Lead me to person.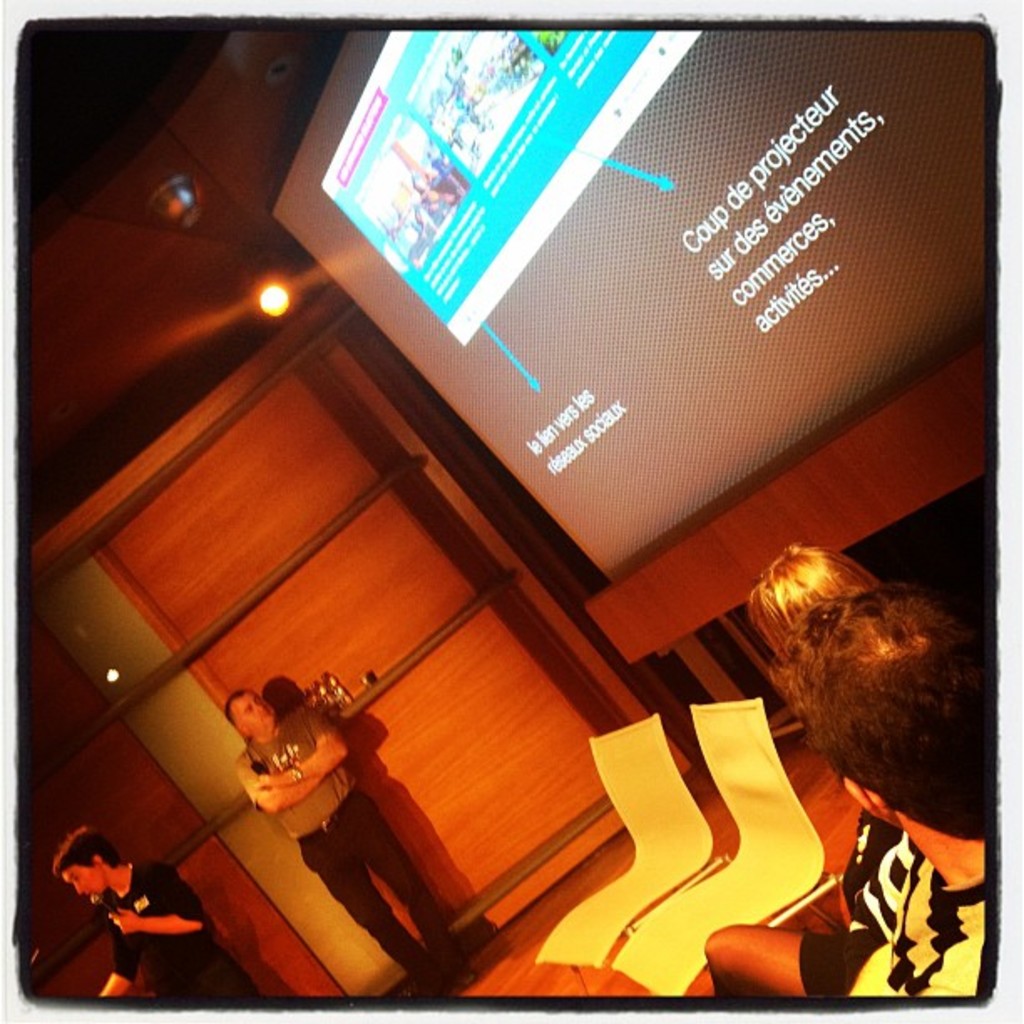
Lead to box(226, 678, 472, 996).
